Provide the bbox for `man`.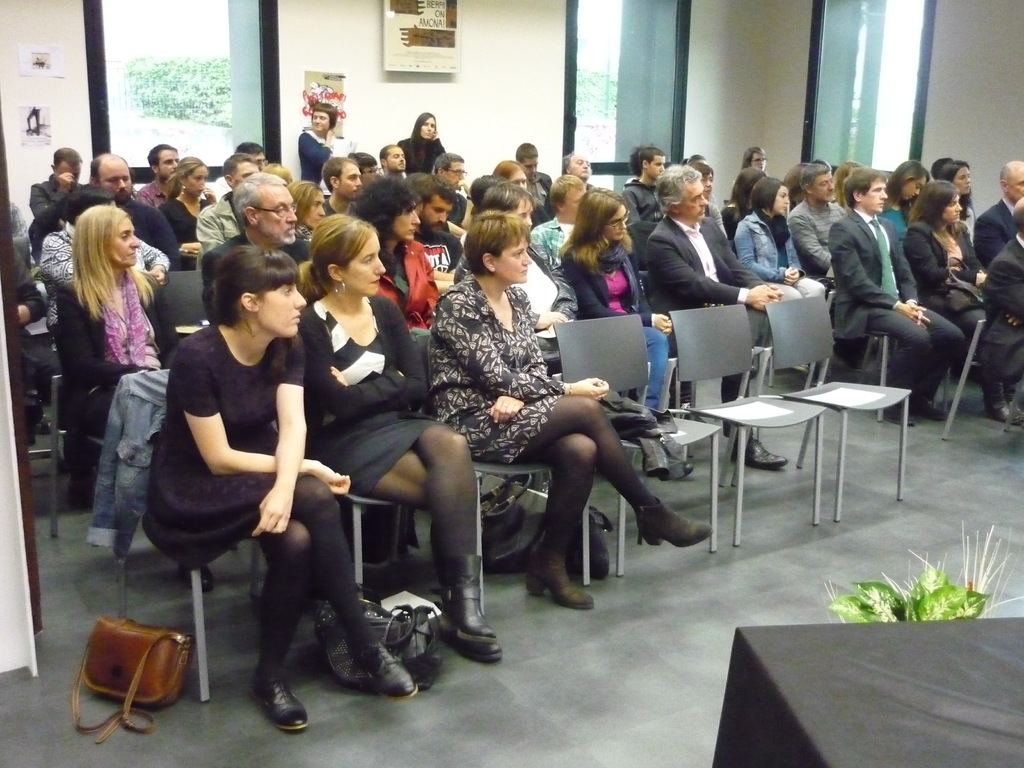
{"left": 968, "top": 157, "right": 1021, "bottom": 435}.
